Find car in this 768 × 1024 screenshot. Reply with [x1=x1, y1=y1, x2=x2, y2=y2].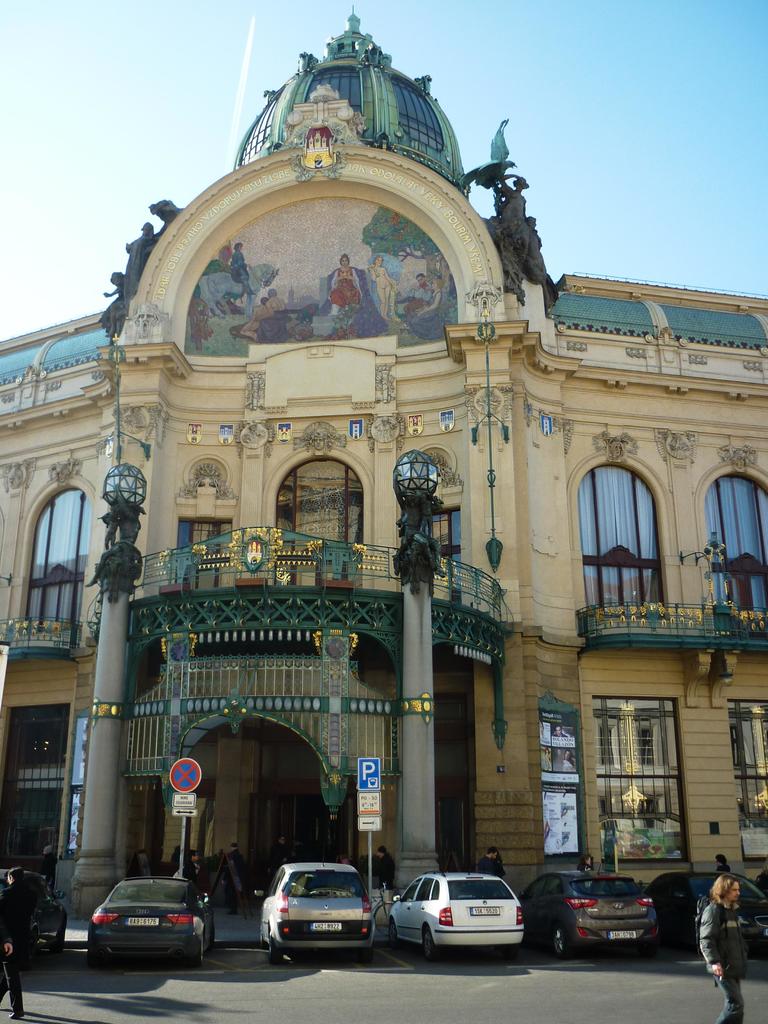
[x1=644, y1=856, x2=767, y2=956].
